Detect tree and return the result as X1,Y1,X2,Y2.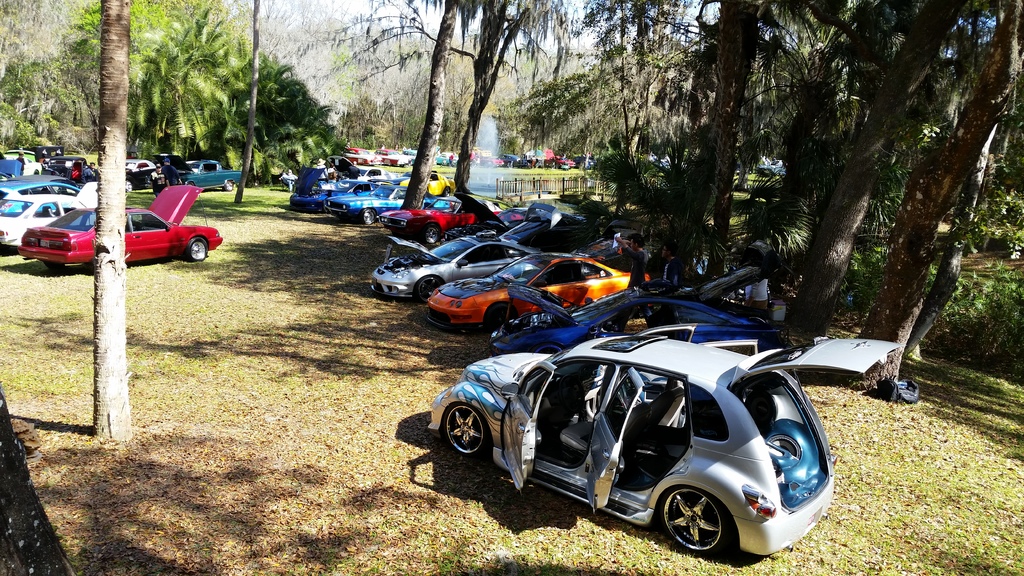
93,0,136,436.
